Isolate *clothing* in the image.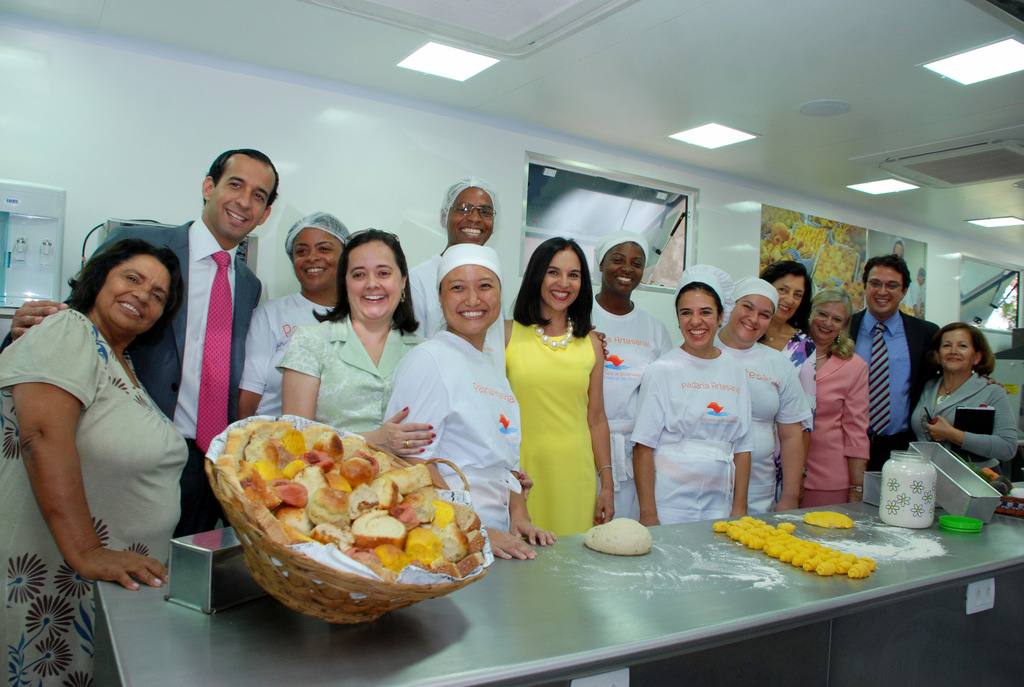
Isolated region: l=391, t=365, r=536, b=555.
